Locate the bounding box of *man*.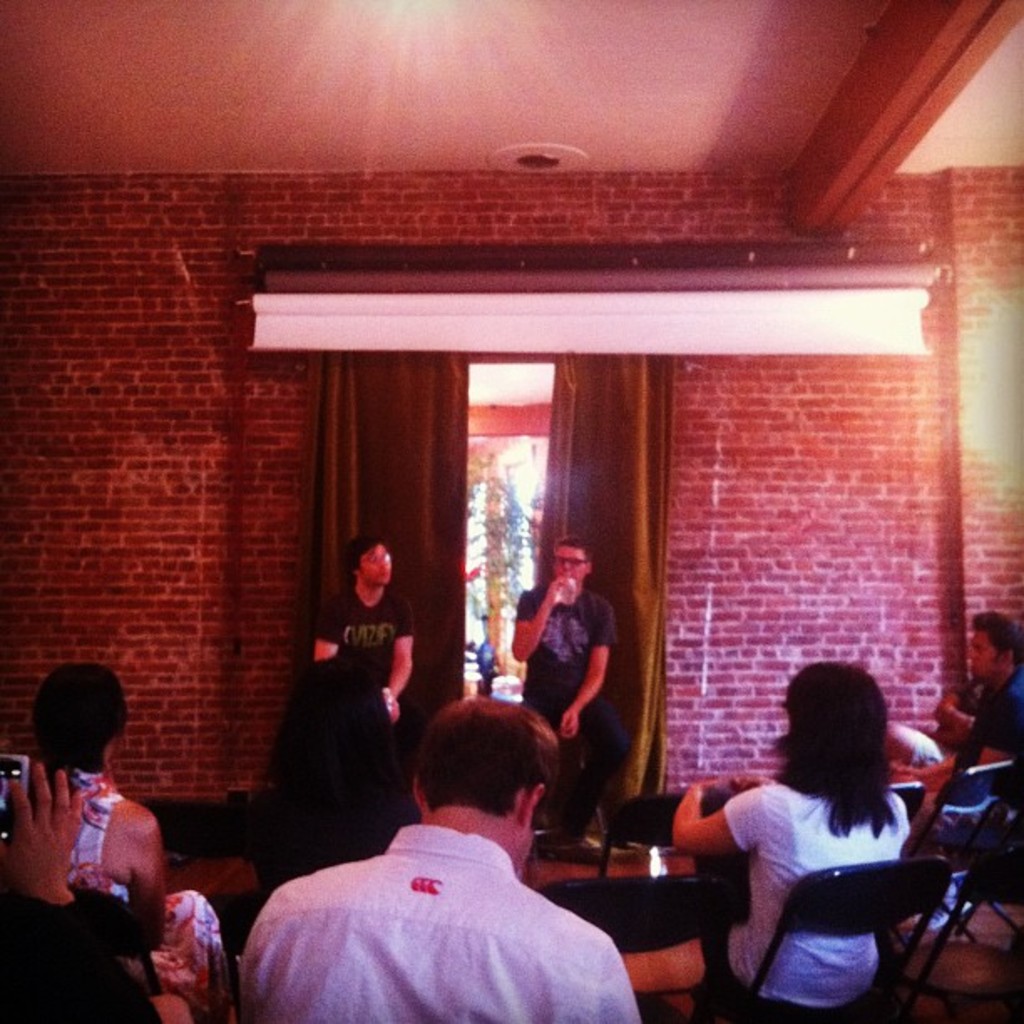
Bounding box: (238, 694, 644, 1022).
